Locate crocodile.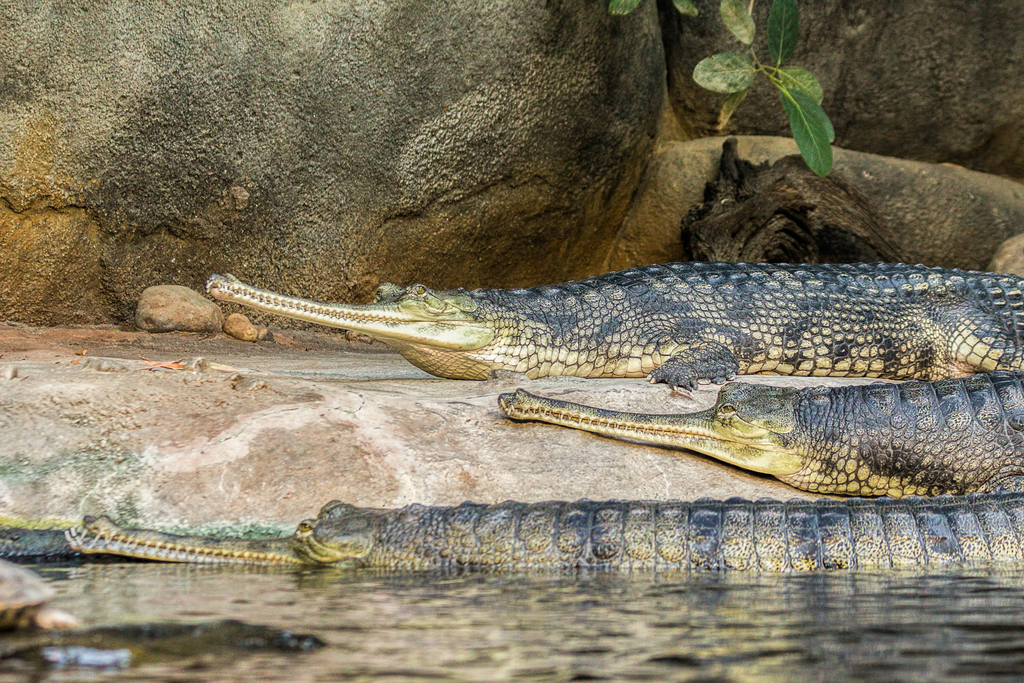
Bounding box: pyautogui.locateOnScreen(494, 368, 1023, 498).
